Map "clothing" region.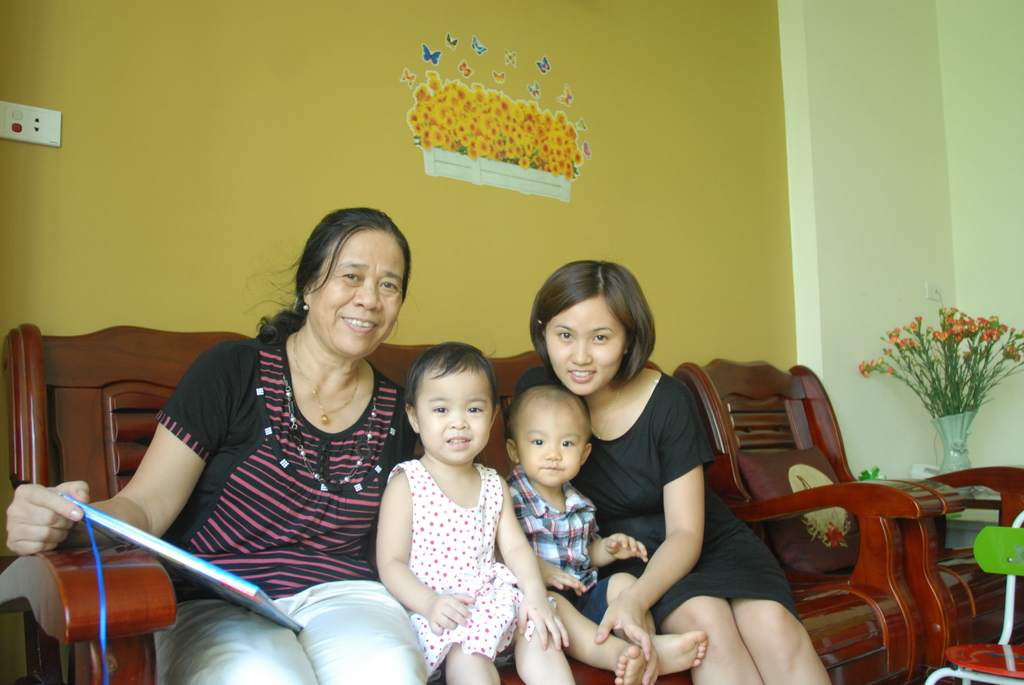
Mapped to (505, 462, 610, 624).
